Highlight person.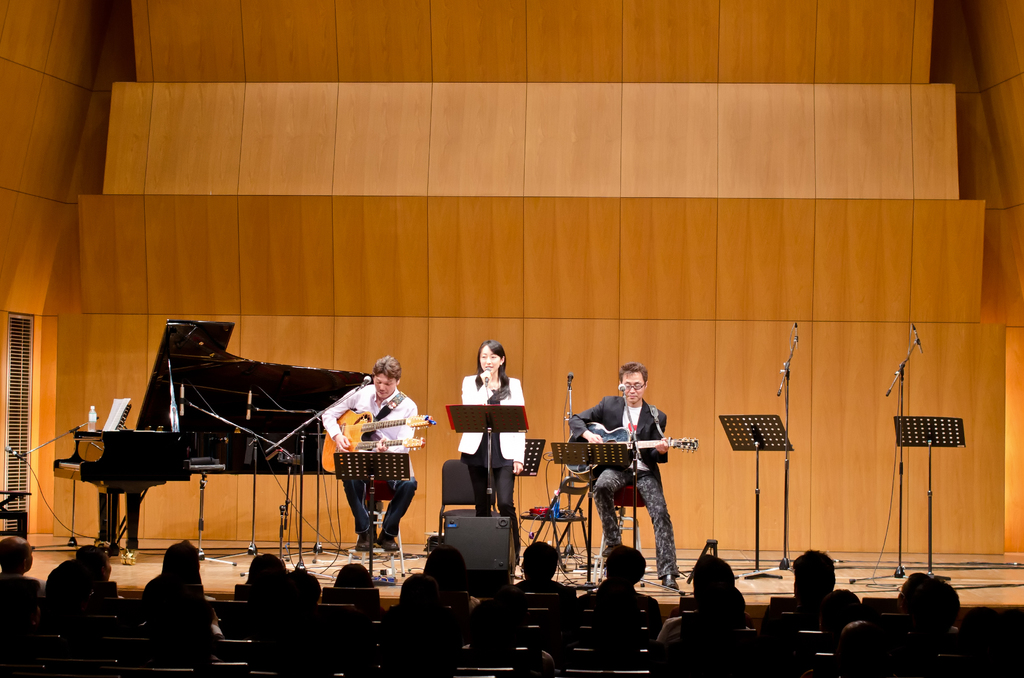
Highlighted region: (left=269, top=570, right=334, bottom=643).
